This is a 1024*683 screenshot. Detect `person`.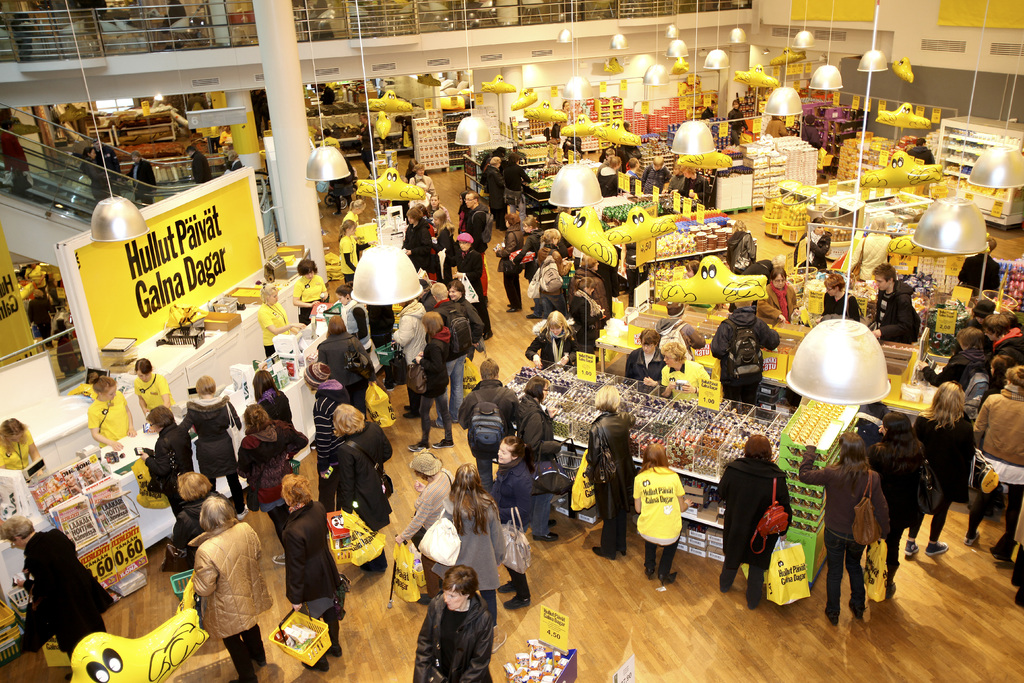
(left=714, top=306, right=783, bottom=403).
